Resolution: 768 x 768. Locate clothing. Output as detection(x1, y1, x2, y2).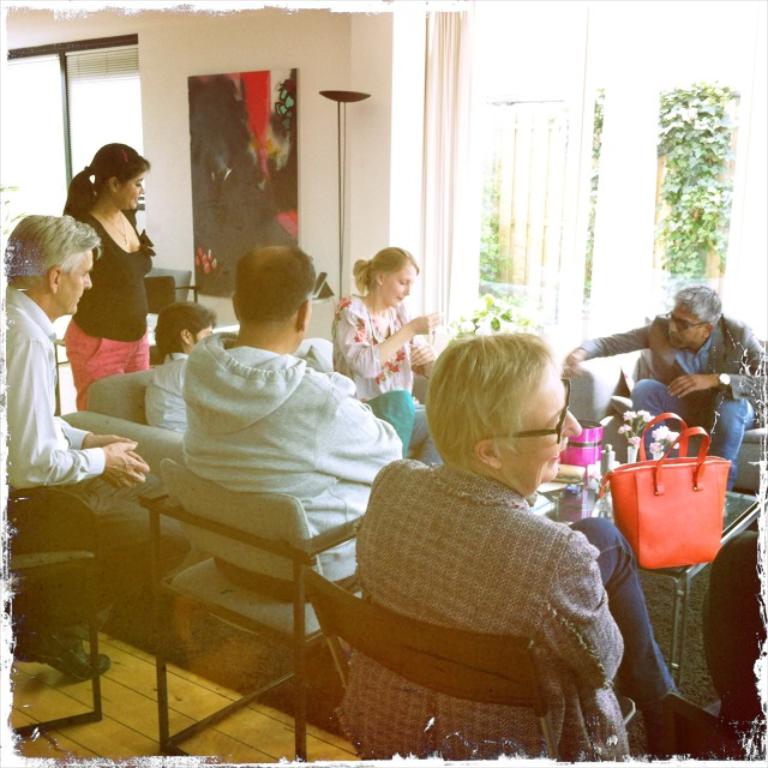
detection(337, 456, 676, 763).
